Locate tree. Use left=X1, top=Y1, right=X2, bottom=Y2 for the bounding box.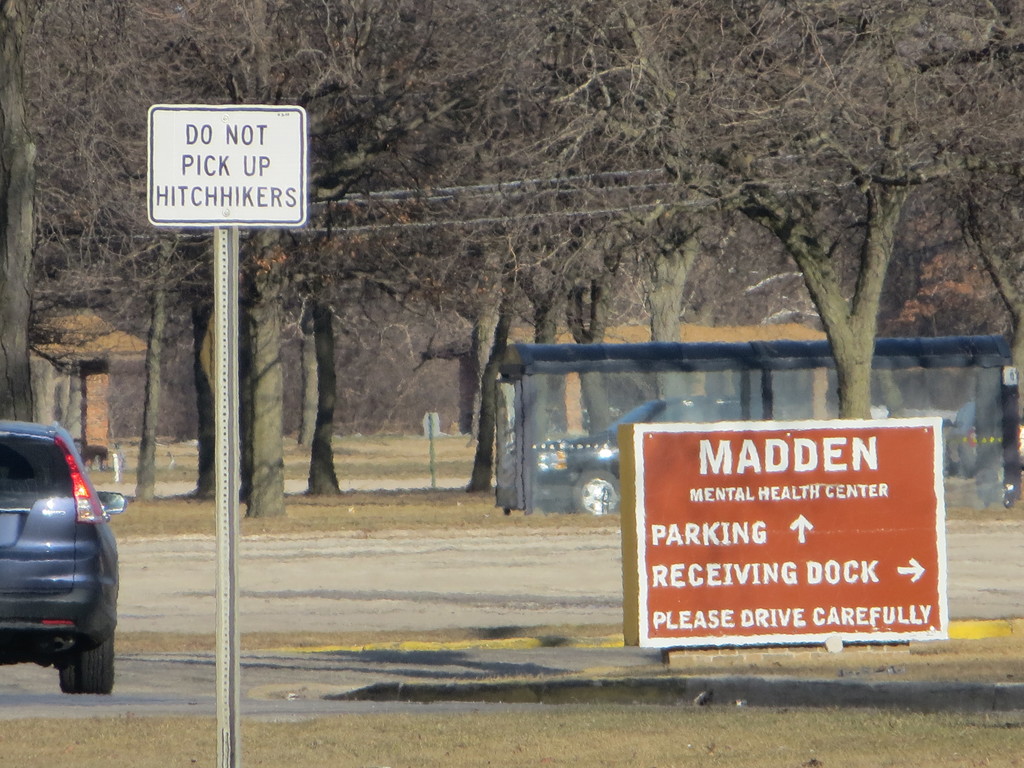
left=119, top=0, right=532, bottom=500.
